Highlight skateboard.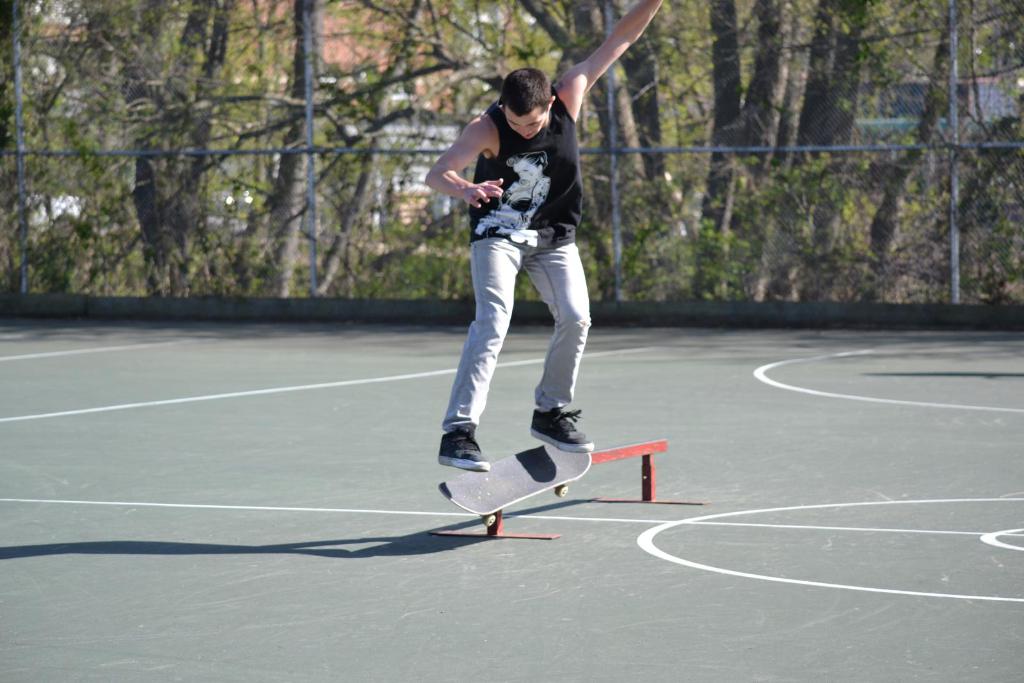
Highlighted region: 438 422 598 534.
